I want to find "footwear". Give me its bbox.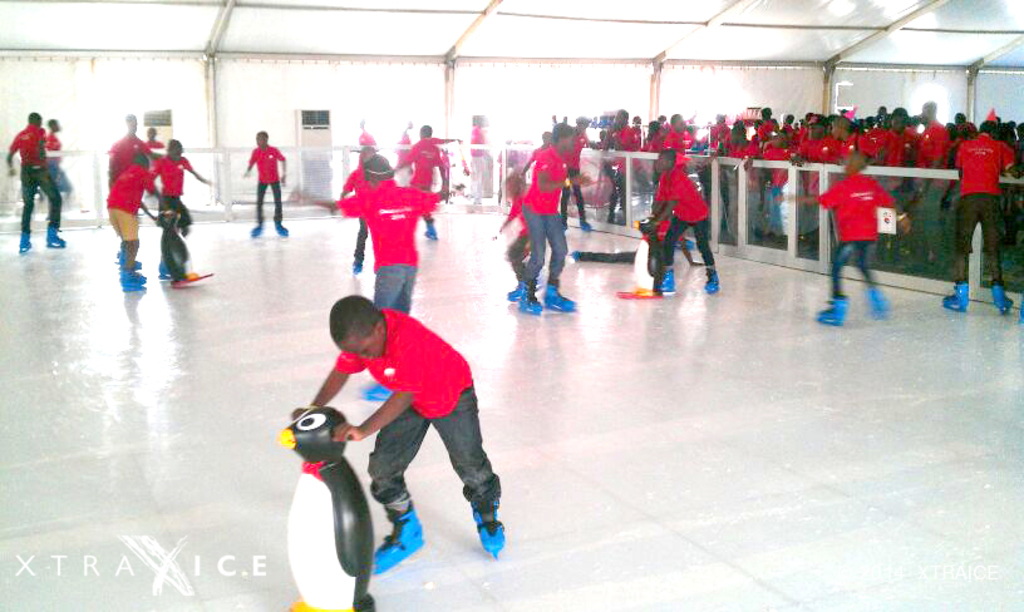
253, 228, 264, 238.
